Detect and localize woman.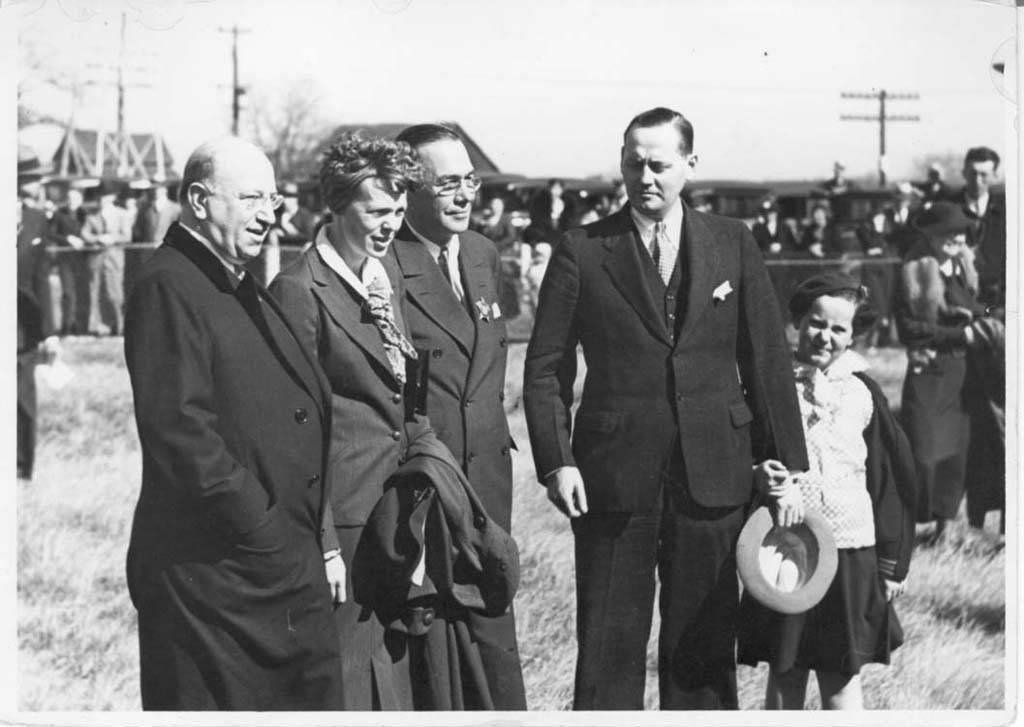
Localized at 261/132/518/726.
